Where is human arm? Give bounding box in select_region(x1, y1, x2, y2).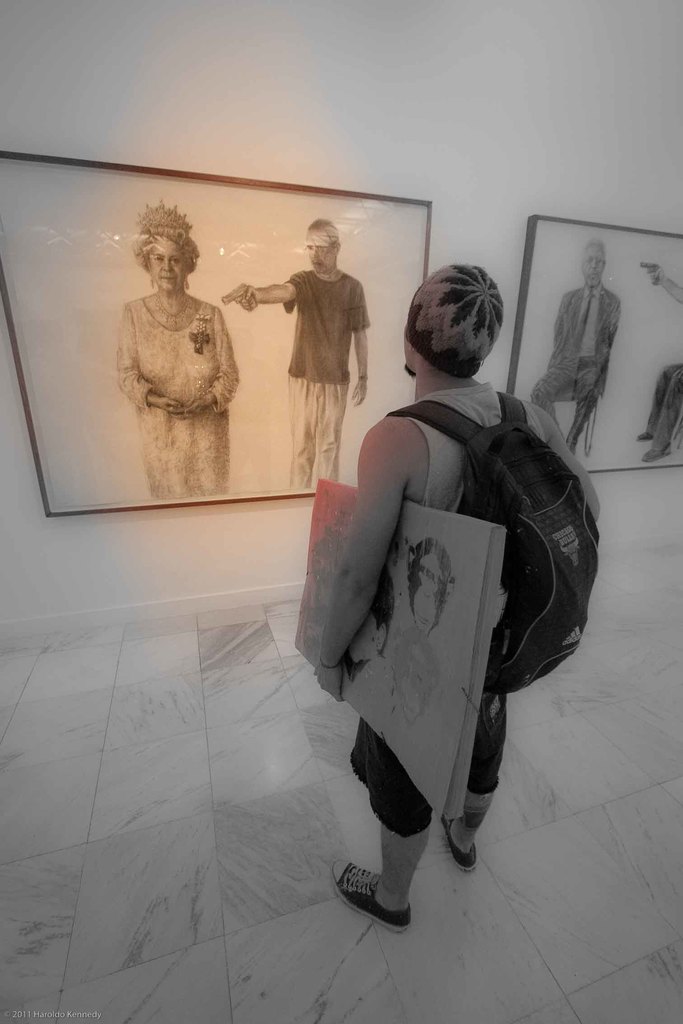
select_region(234, 273, 295, 301).
